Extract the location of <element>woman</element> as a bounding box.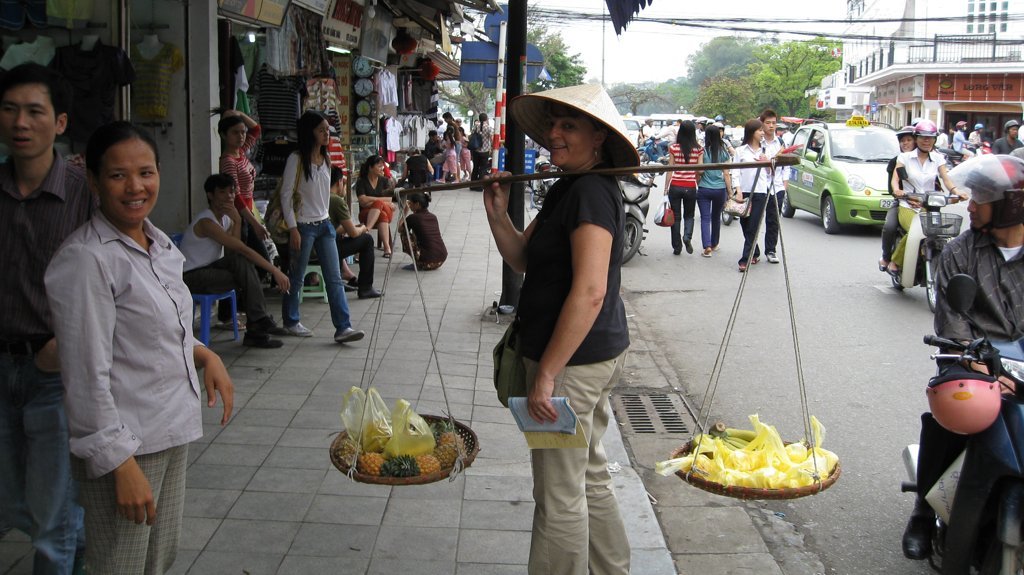
<box>876,127,942,268</box>.
